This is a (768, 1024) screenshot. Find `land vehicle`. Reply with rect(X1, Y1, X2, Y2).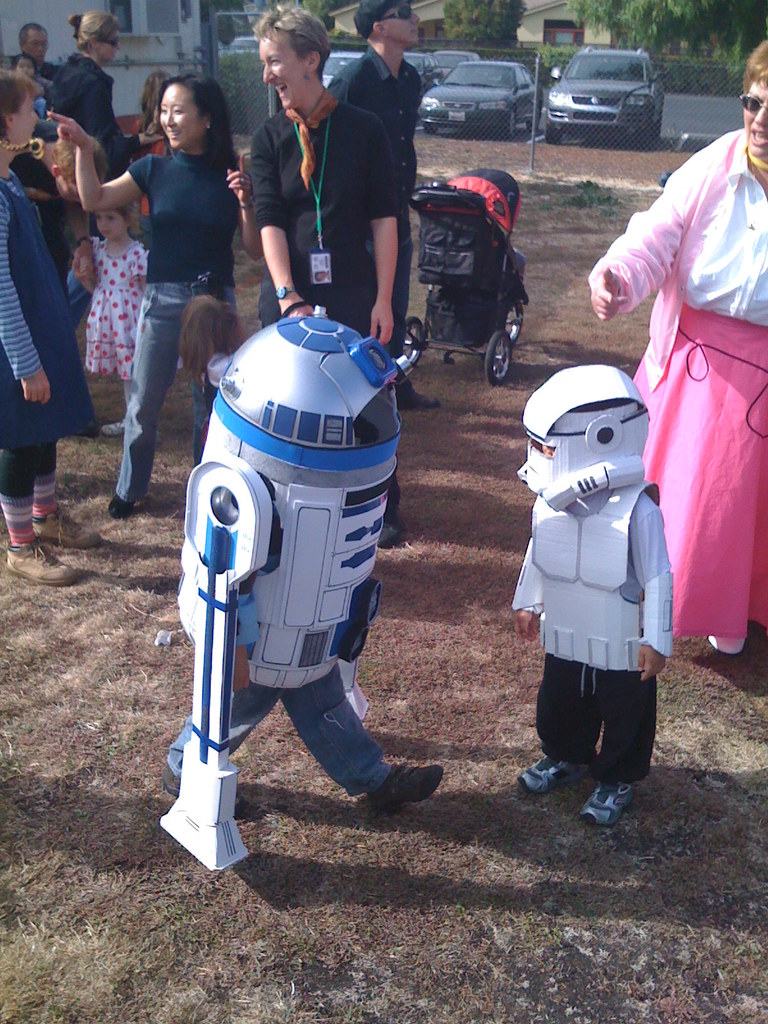
rect(550, 34, 682, 138).
